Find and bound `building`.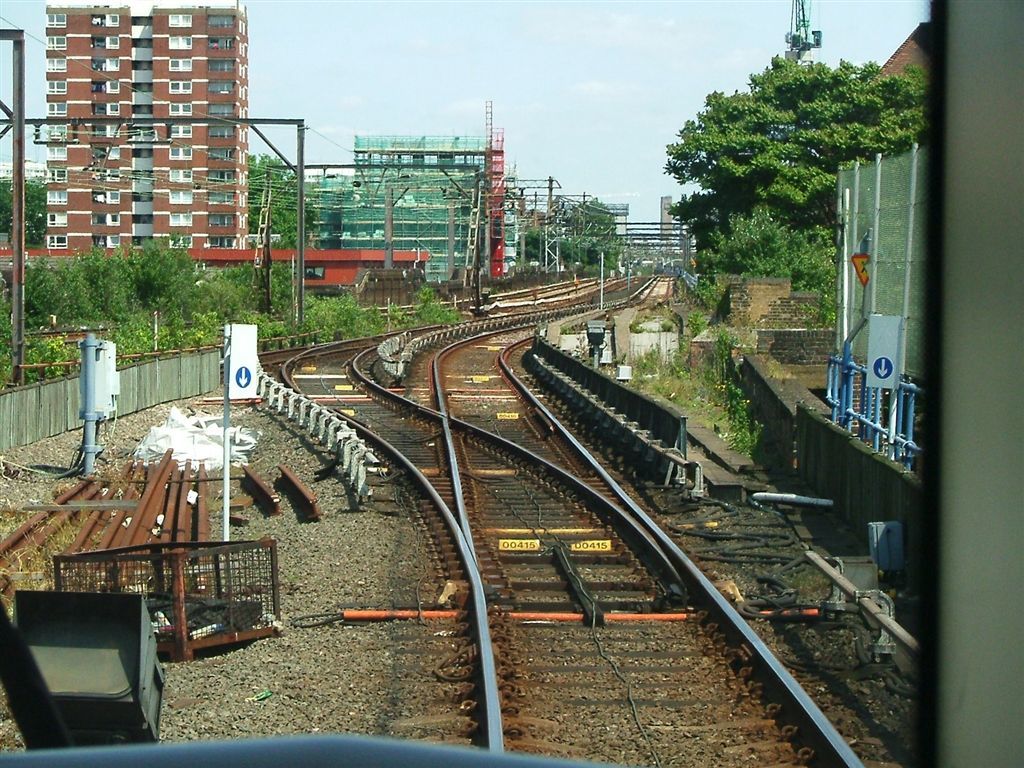
Bound: {"left": 44, "top": 2, "right": 244, "bottom": 249}.
